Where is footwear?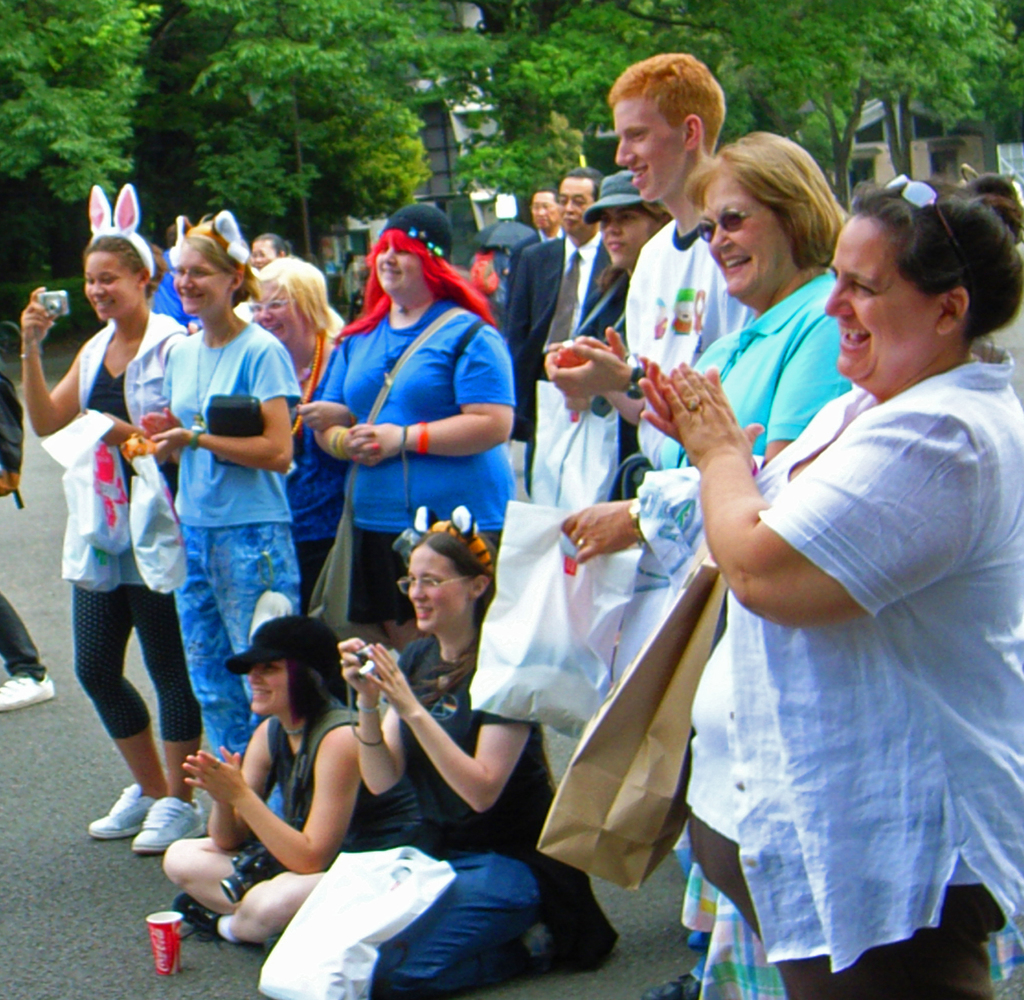
region(0, 673, 60, 710).
